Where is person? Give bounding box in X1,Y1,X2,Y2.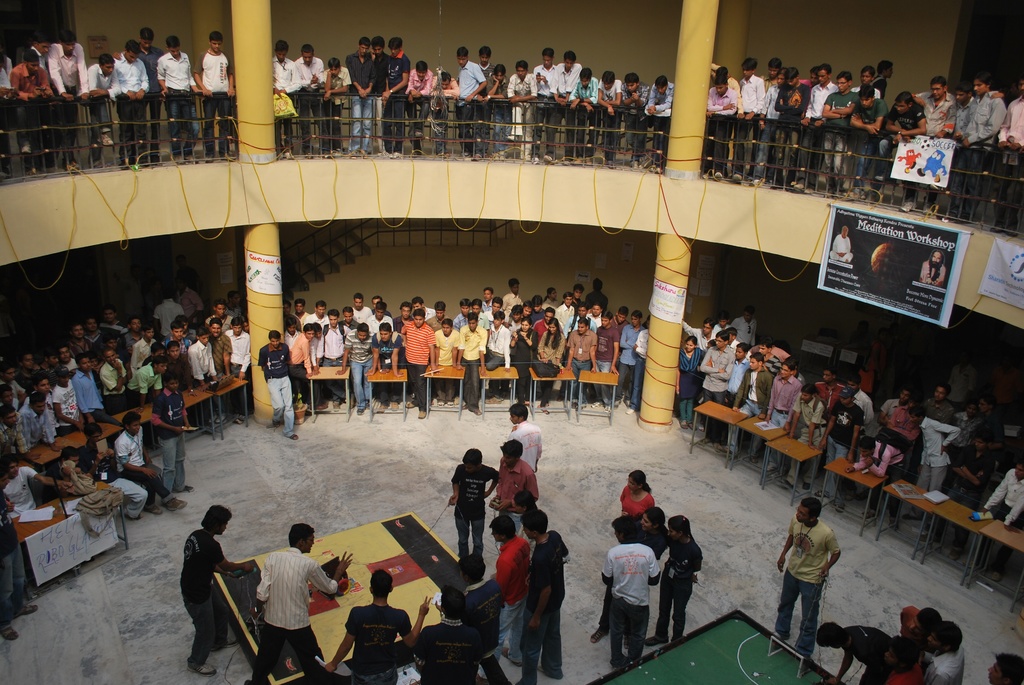
870,60,891,99.
